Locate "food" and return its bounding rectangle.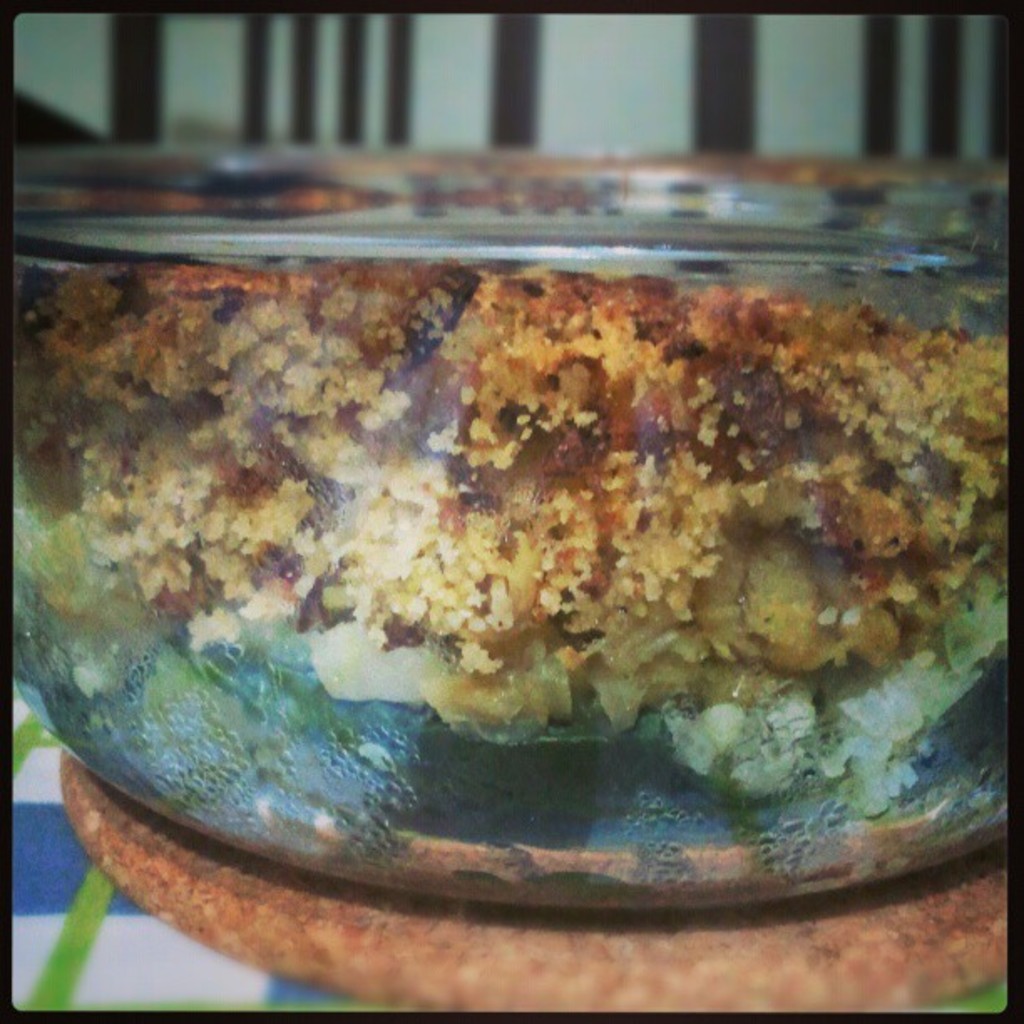
{"x1": 44, "y1": 212, "x2": 992, "y2": 860}.
